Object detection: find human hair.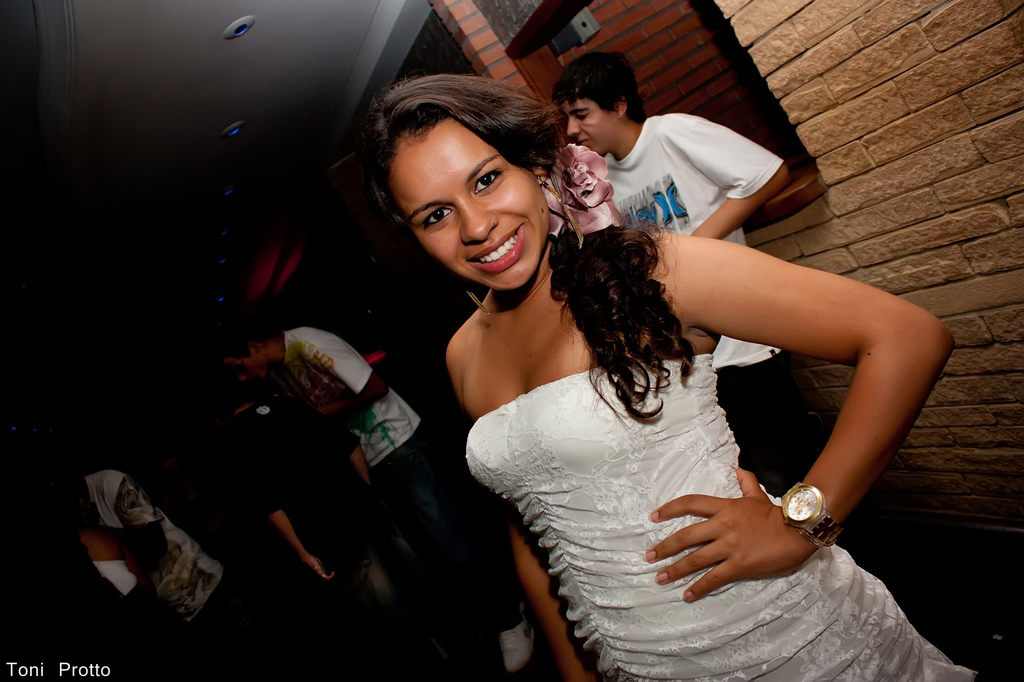
box(216, 329, 278, 356).
